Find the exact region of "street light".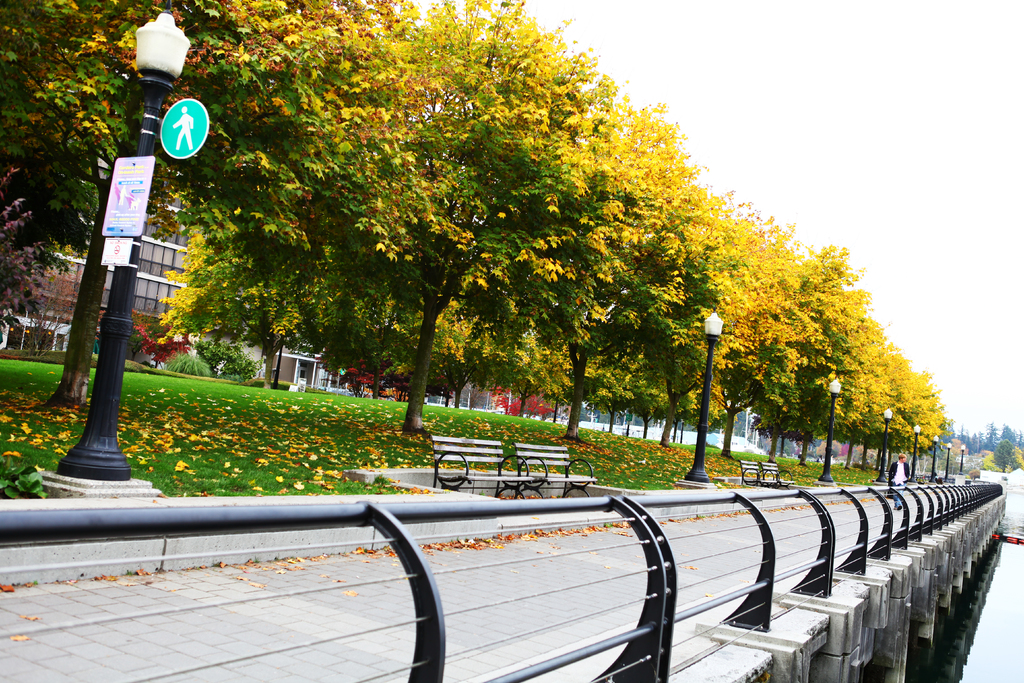
Exact region: 678 301 724 479.
